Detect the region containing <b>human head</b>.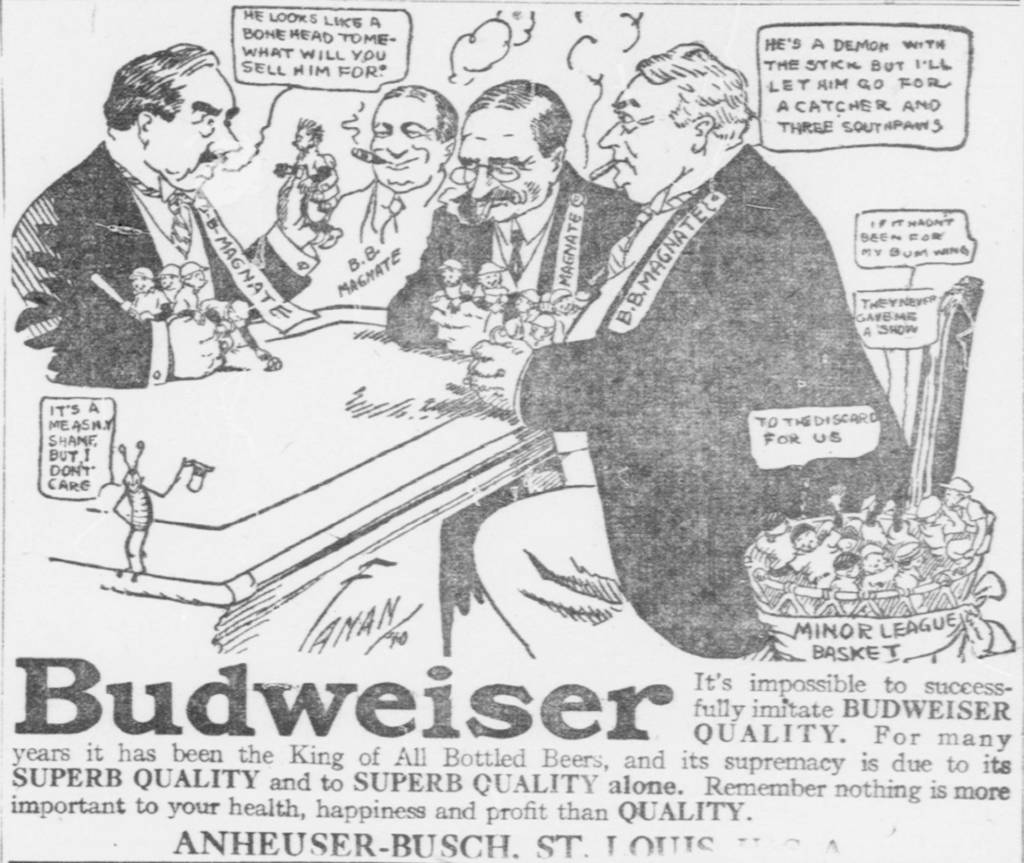
box(180, 259, 205, 287).
